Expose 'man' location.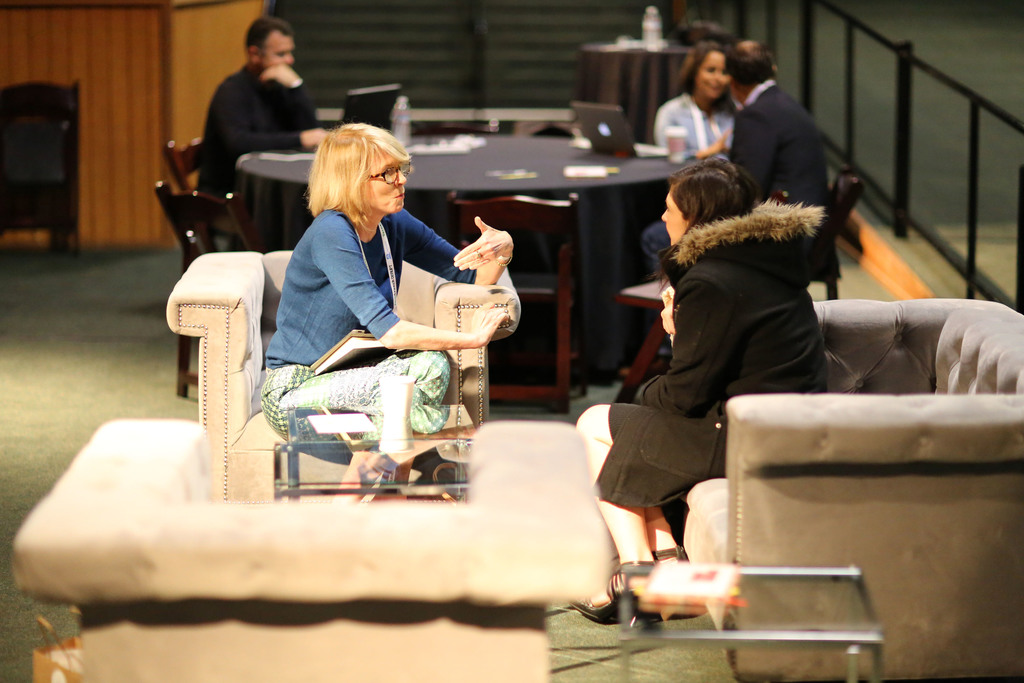
Exposed at [640, 38, 833, 279].
